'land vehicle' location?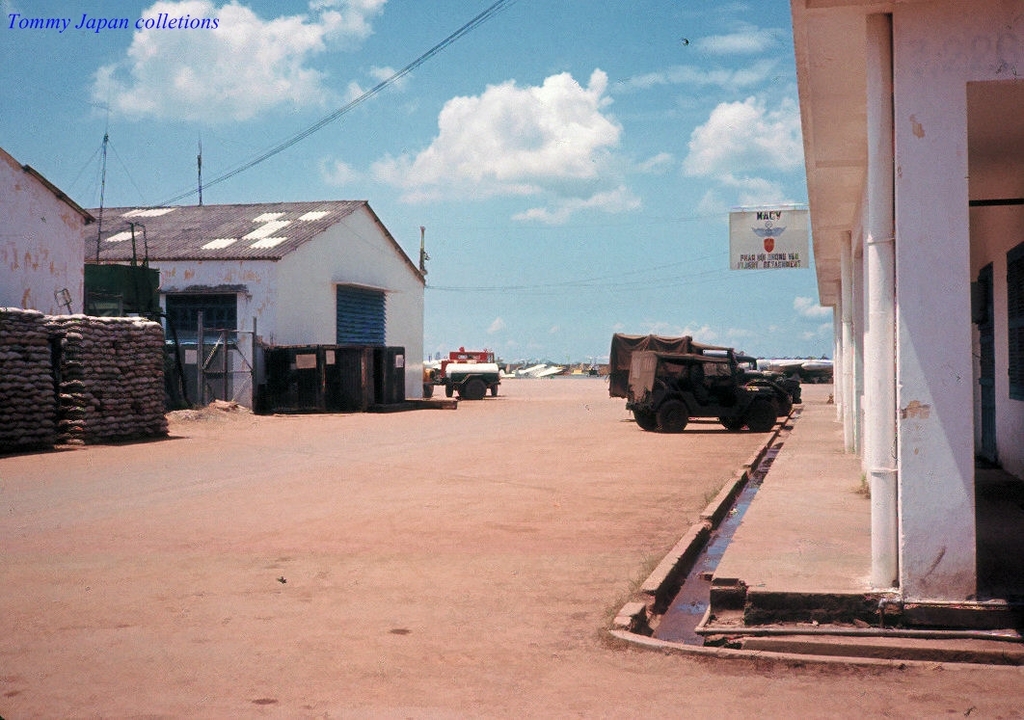
[610,333,785,426]
